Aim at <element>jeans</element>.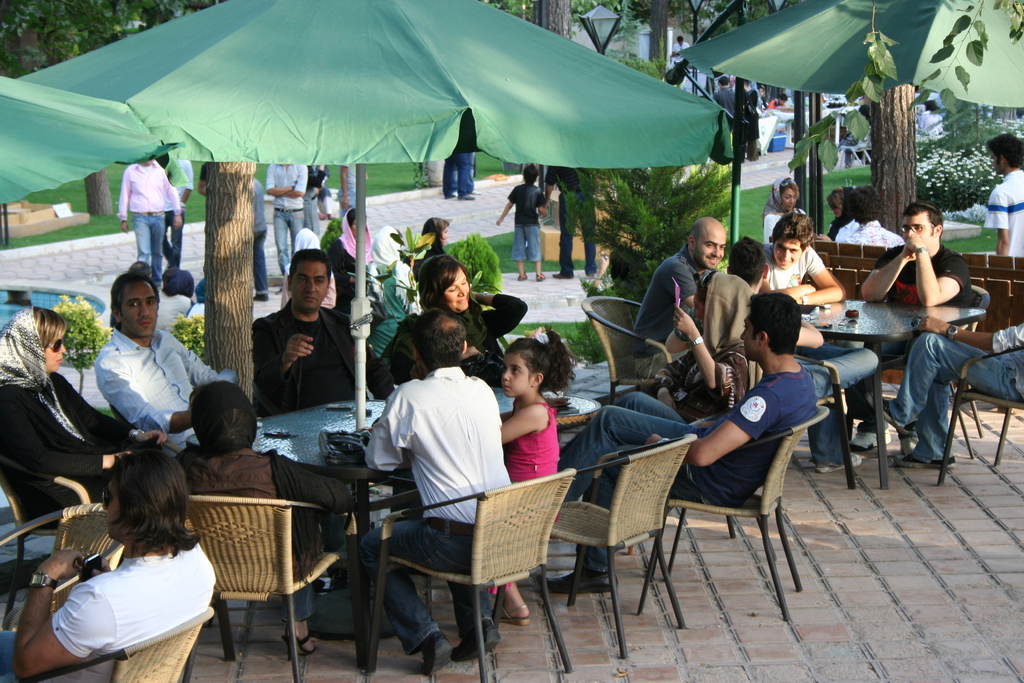
Aimed at x1=794, y1=333, x2=877, y2=459.
